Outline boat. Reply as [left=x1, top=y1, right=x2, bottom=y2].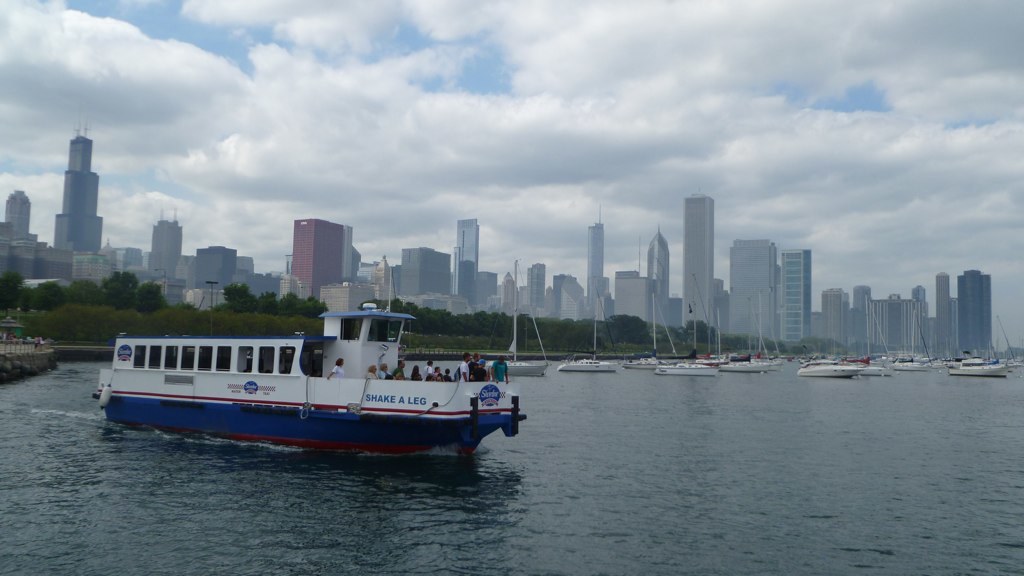
[left=558, top=291, right=619, bottom=376].
